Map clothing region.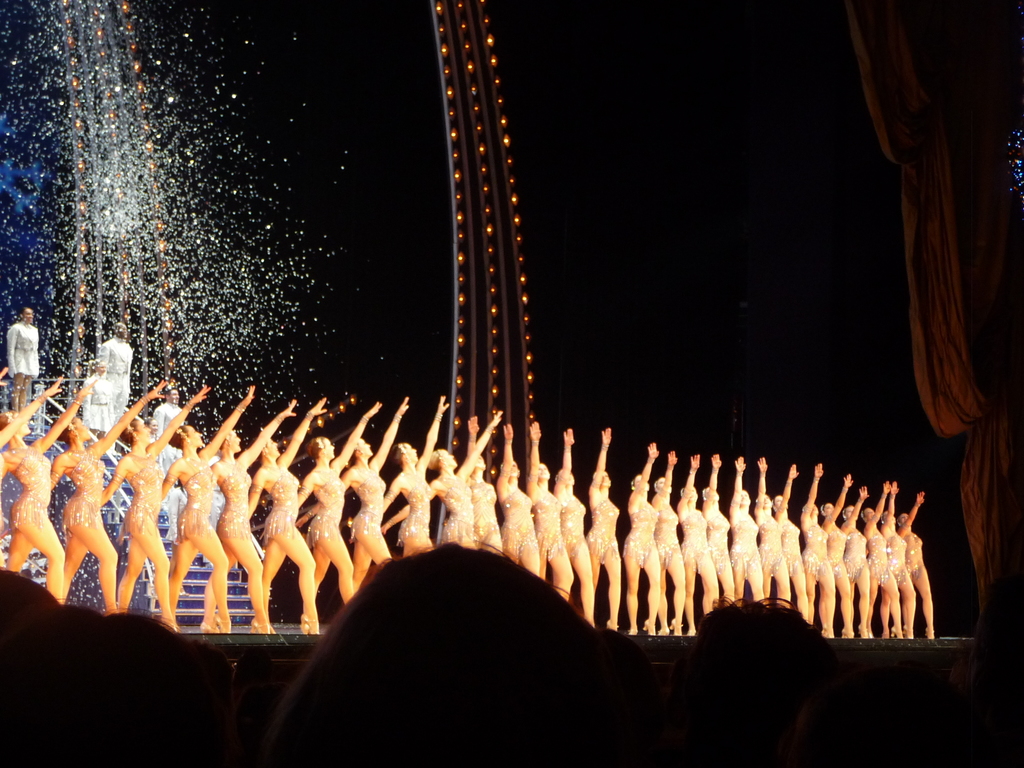
Mapped to {"x1": 587, "y1": 497, "x2": 621, "y2": 559}.
